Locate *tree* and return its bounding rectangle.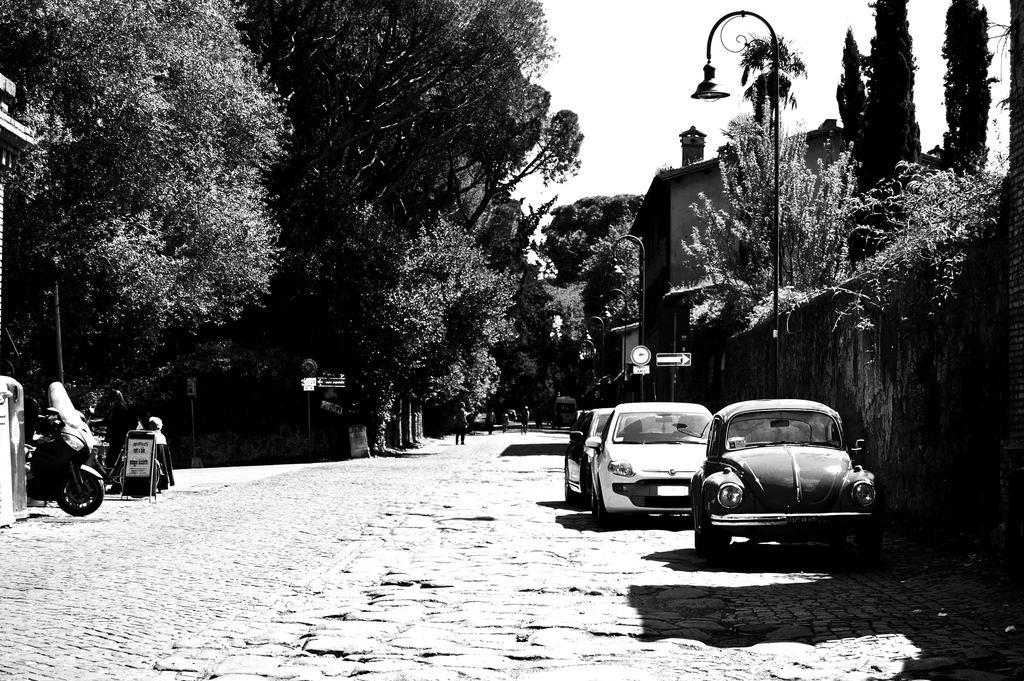
l=0, t=0, r=295, b=325.
